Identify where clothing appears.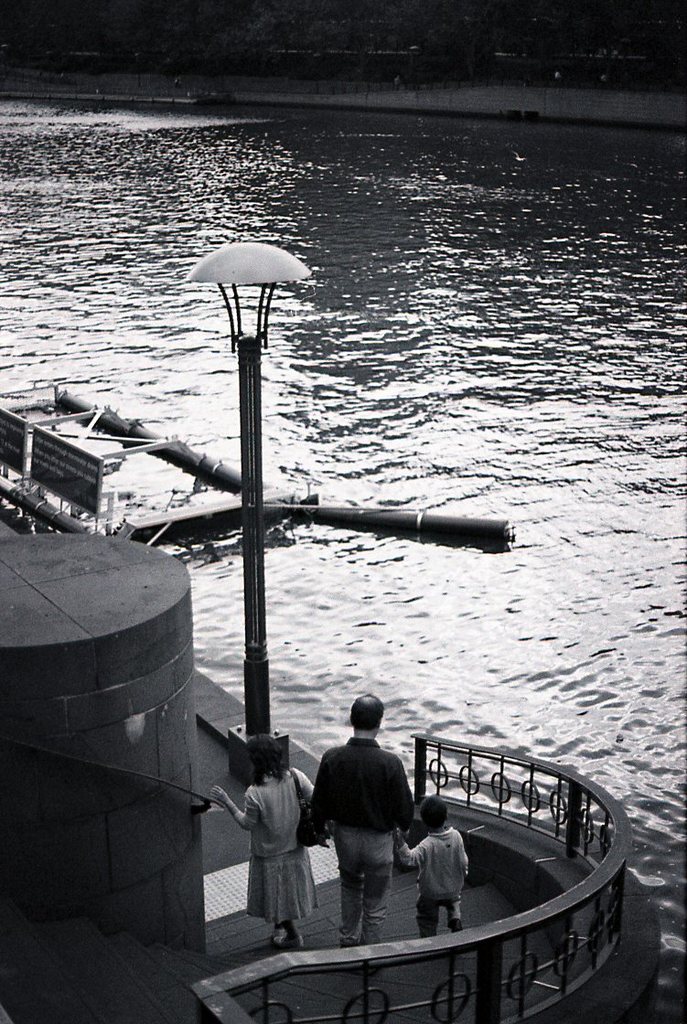
Appears at [x1=241, y1=764, x2=315, y2=937].
